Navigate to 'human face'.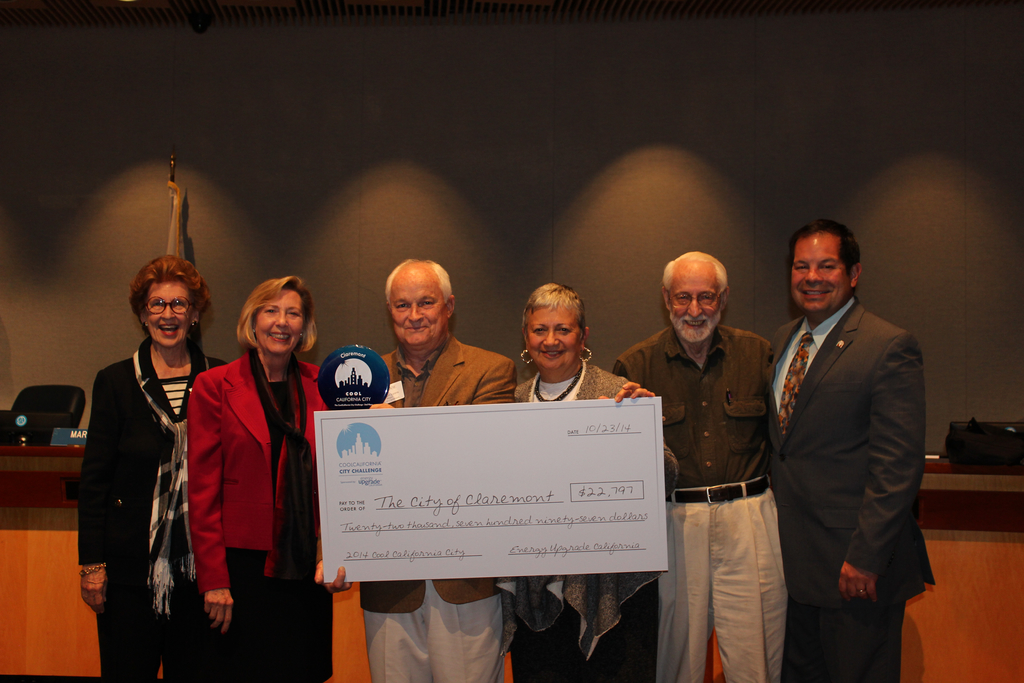
Navigation target: x1=252, y1=290, x2=307, y2=357.
